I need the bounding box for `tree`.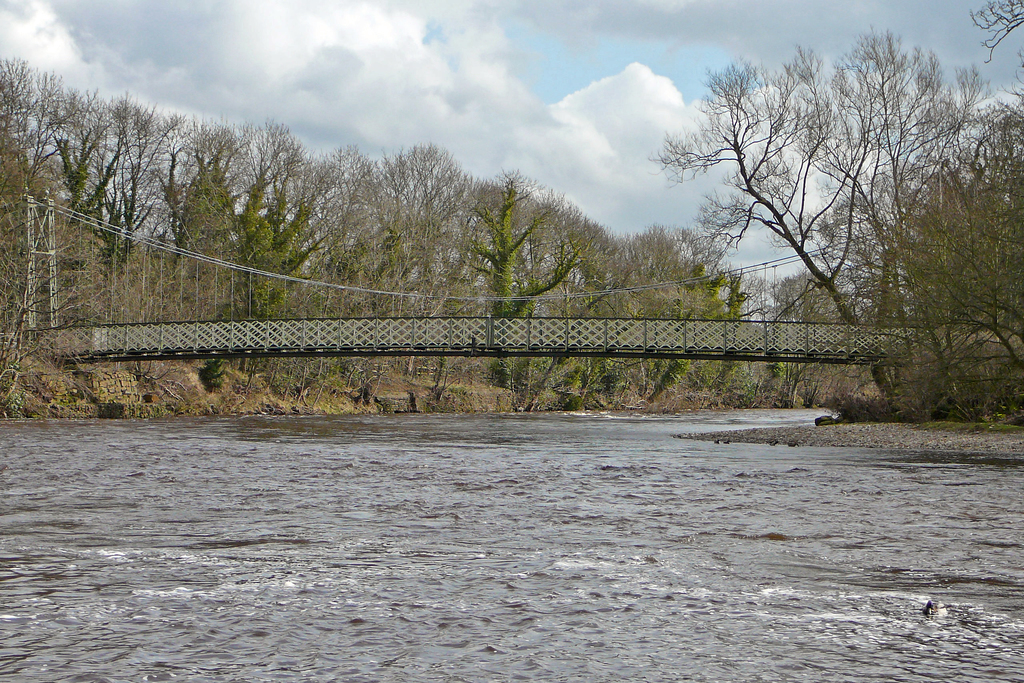
Here it is: [x1=113, y1=99, x2=185, y2=259].
